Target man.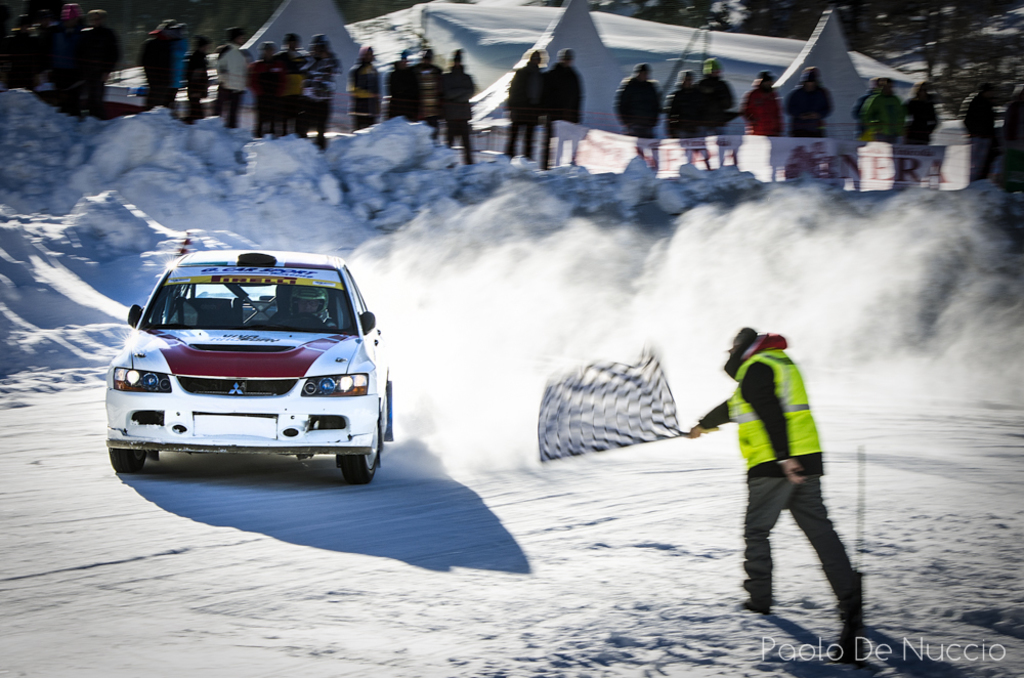
Target region: (x1=903, y1=86, x2=942, y2=149).
